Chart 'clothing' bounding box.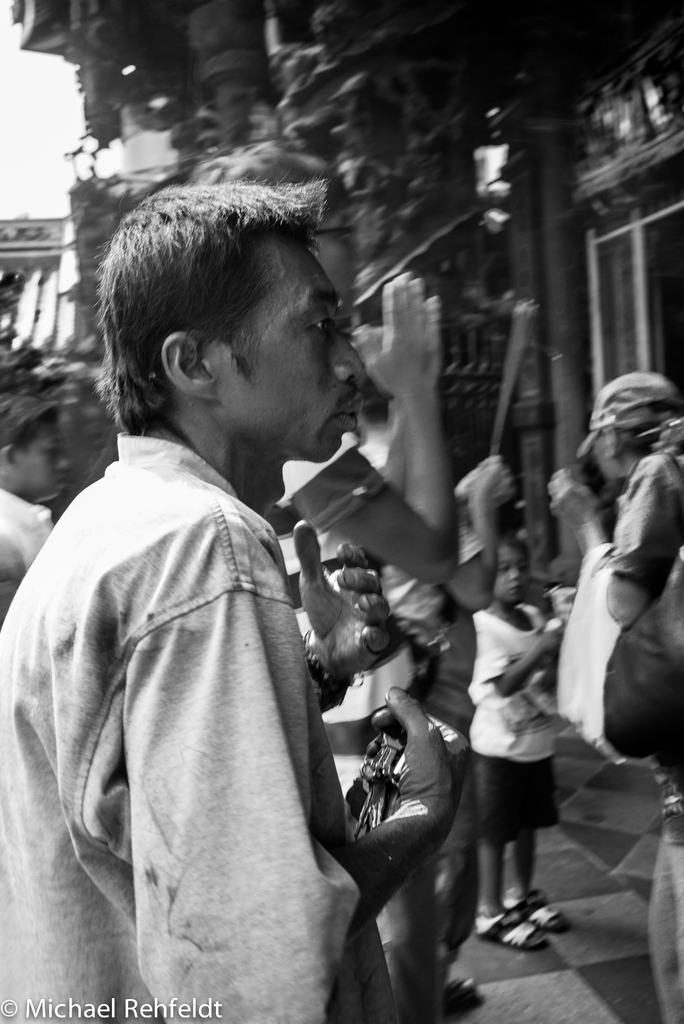
Charted: x1=465 y1=608 x2=567 y2=837.
